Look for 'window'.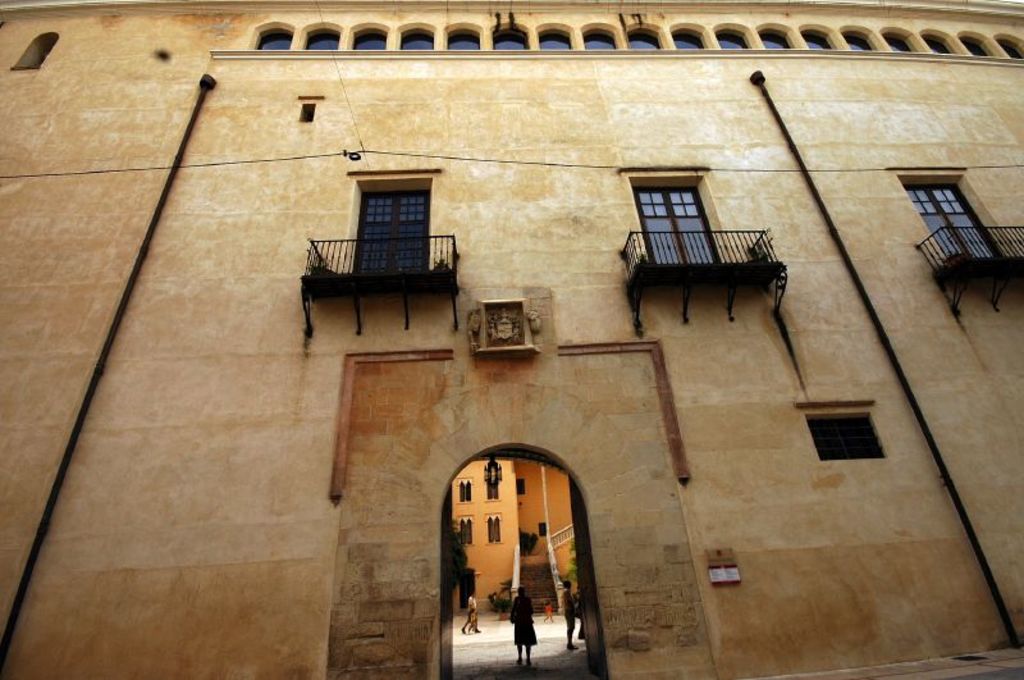
Found: [x1=842, y1=37, x2=869, y2=50].
